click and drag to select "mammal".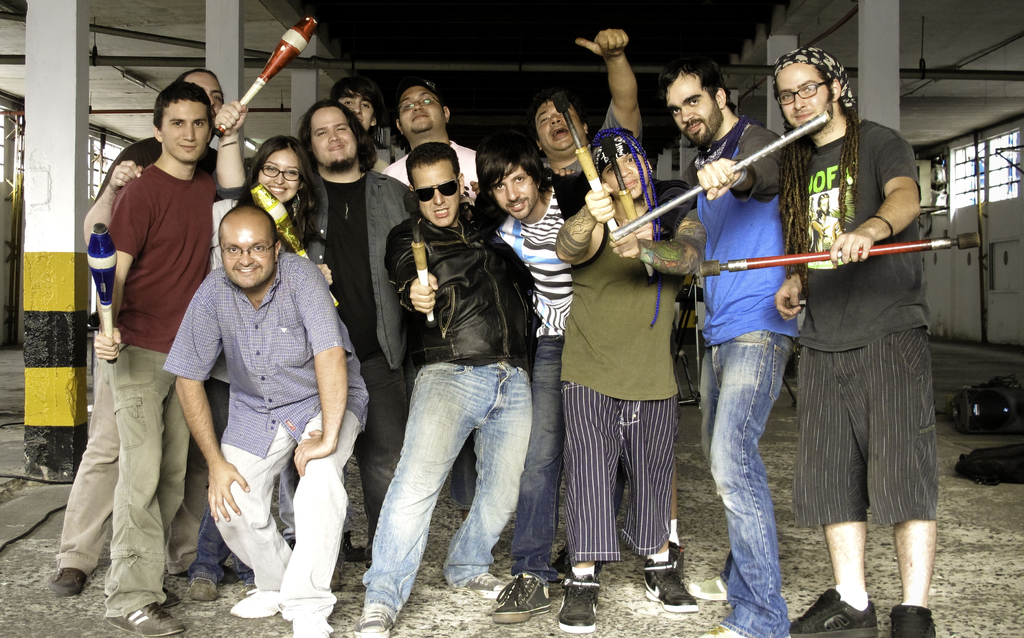
Selection: detection(352, 151, 537, 637).
